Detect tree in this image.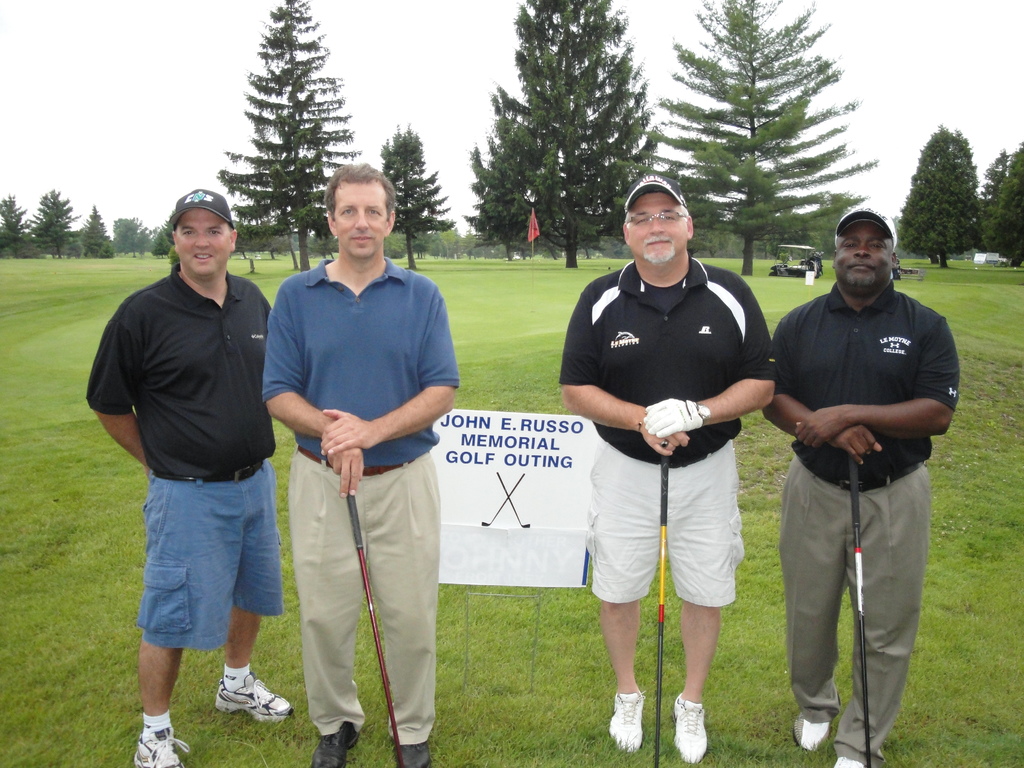
Detection: 80,205,115,259.
